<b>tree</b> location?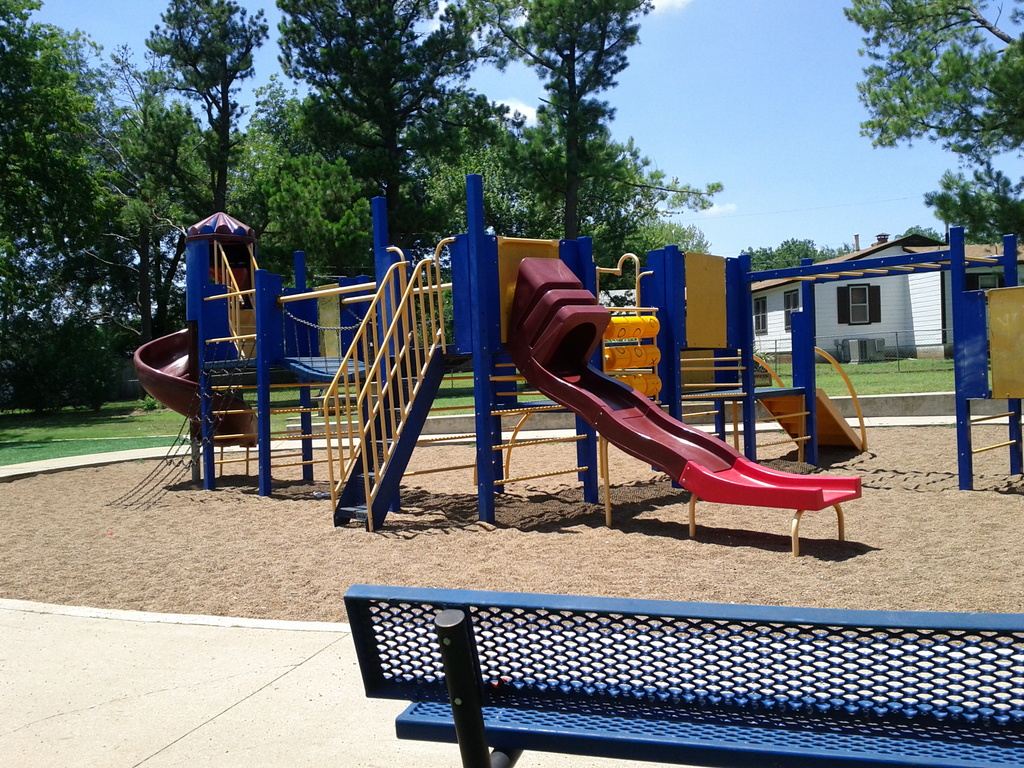
crop(459, 0, 719, 237)
